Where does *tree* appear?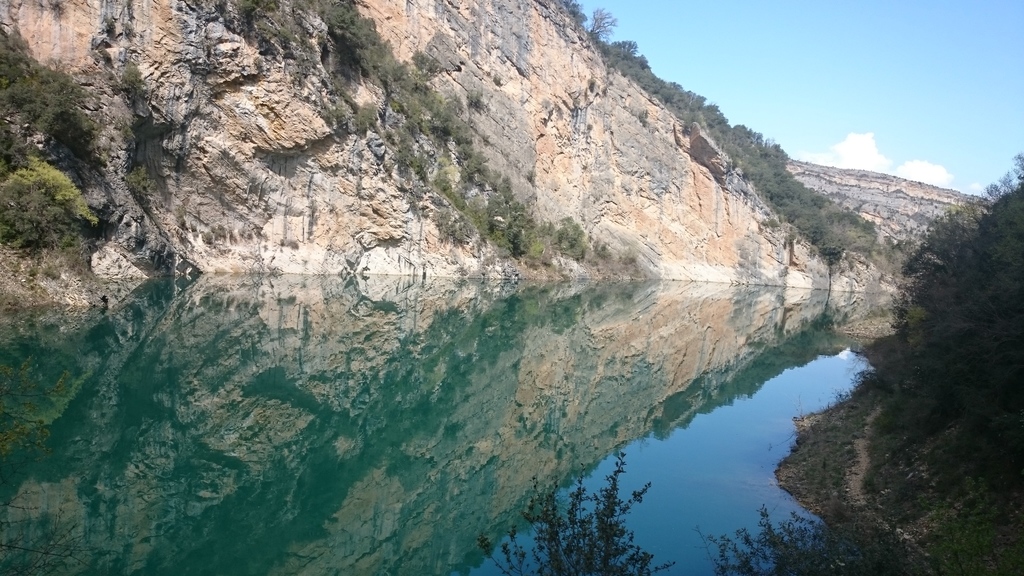
Appears at box=[591, 1, 613, 35].
